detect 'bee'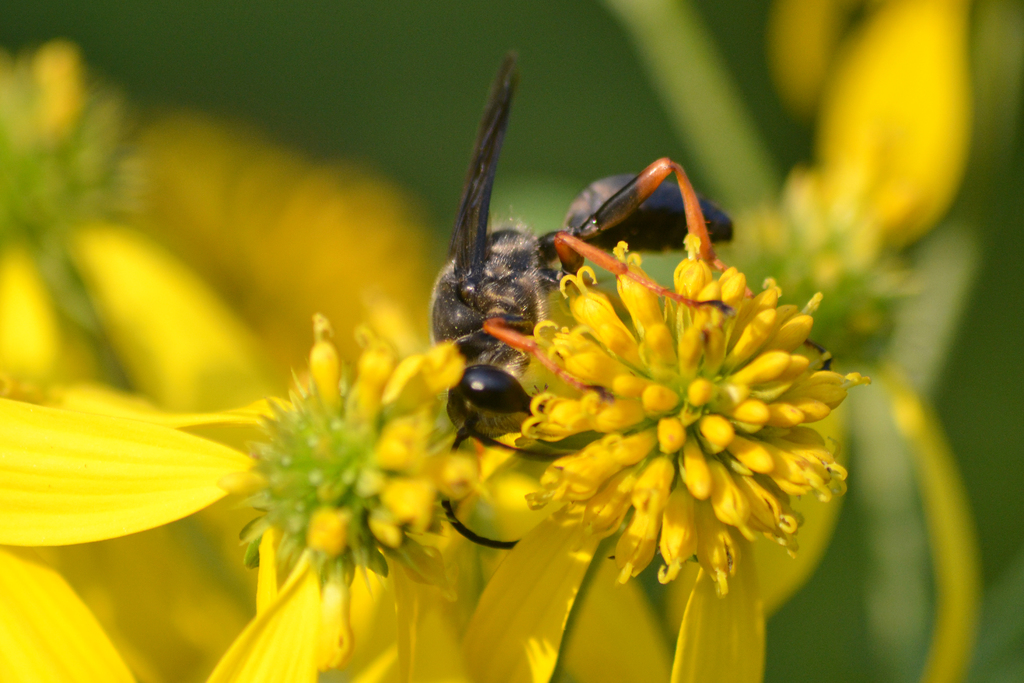
(429,79,714,430)
